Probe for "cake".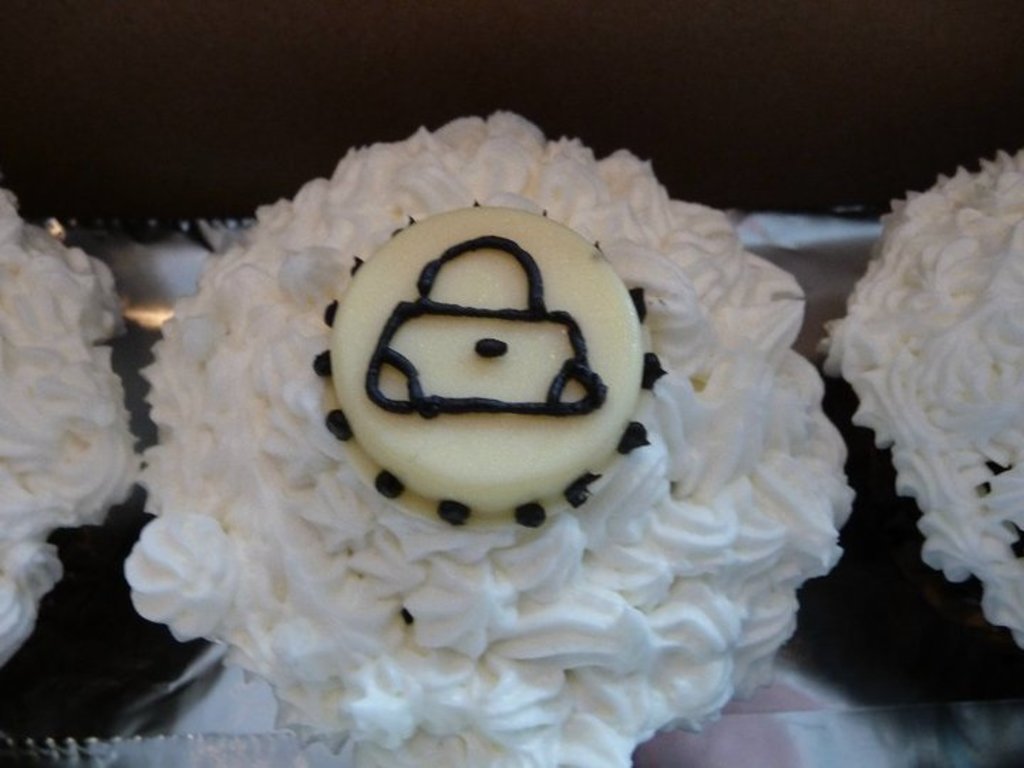
Probe result: 806/151/1023/661.
